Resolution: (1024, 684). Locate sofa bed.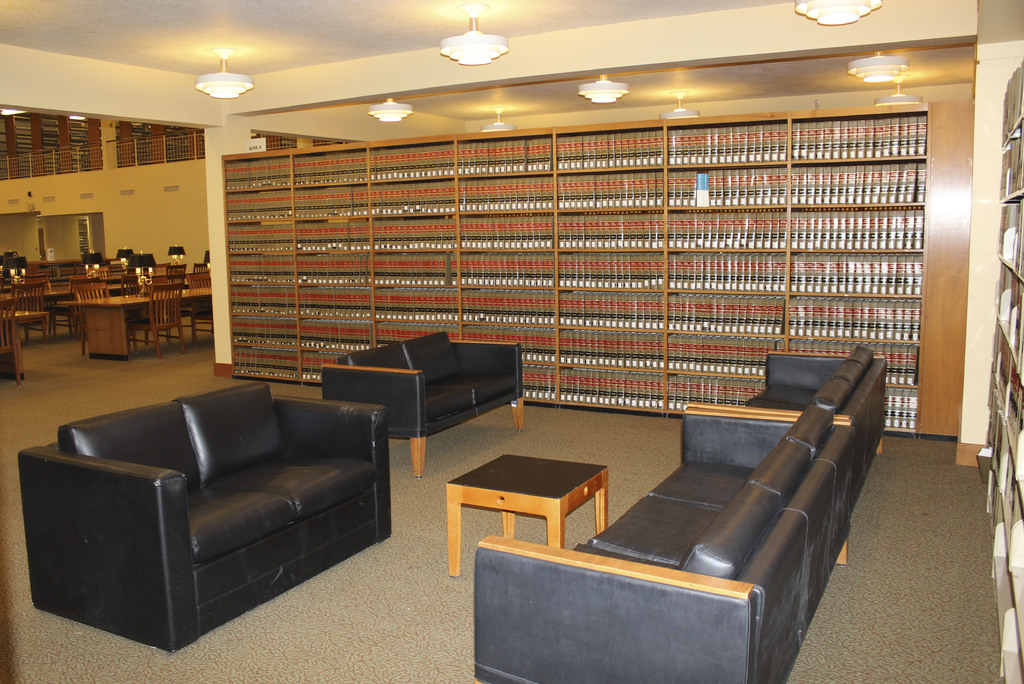
bbox=[686, 344, 892, 567].
